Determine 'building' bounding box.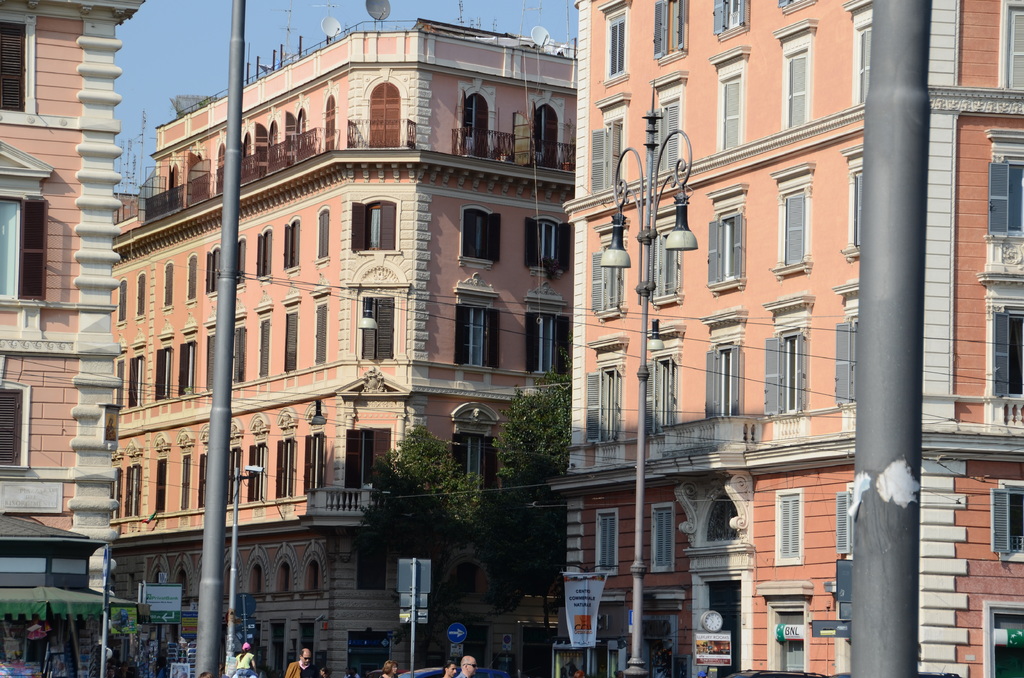
Determined: select_region(0, 0, 137, 677).
